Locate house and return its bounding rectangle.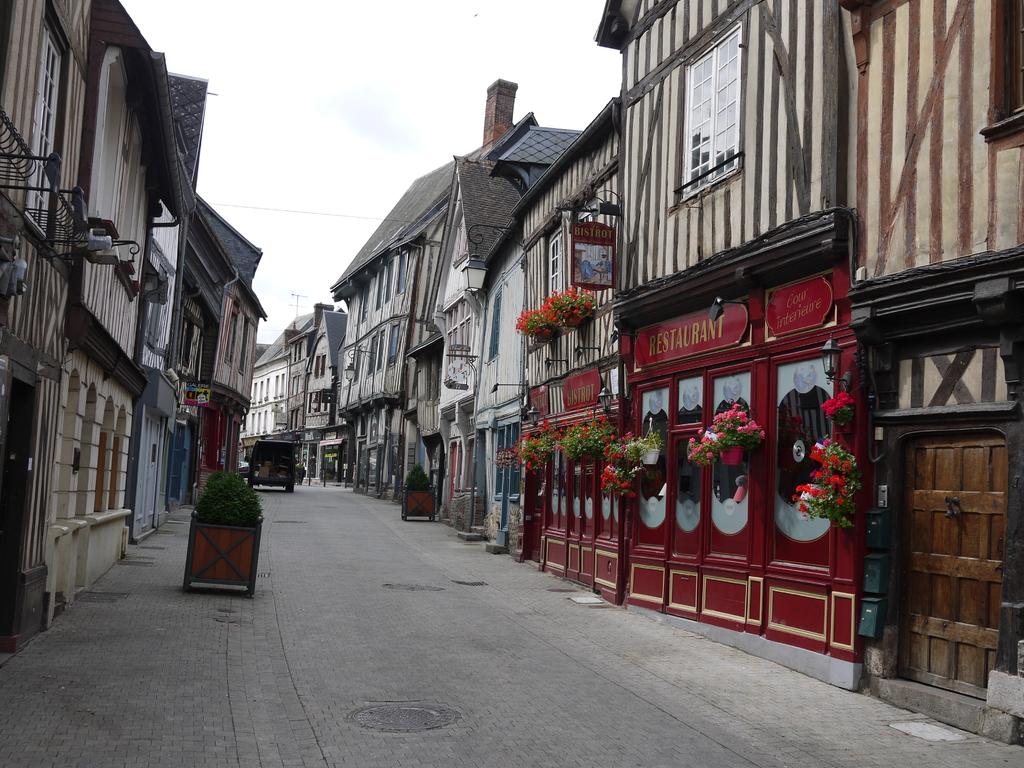
(left=323, top=76, right=533, bottom=482).
